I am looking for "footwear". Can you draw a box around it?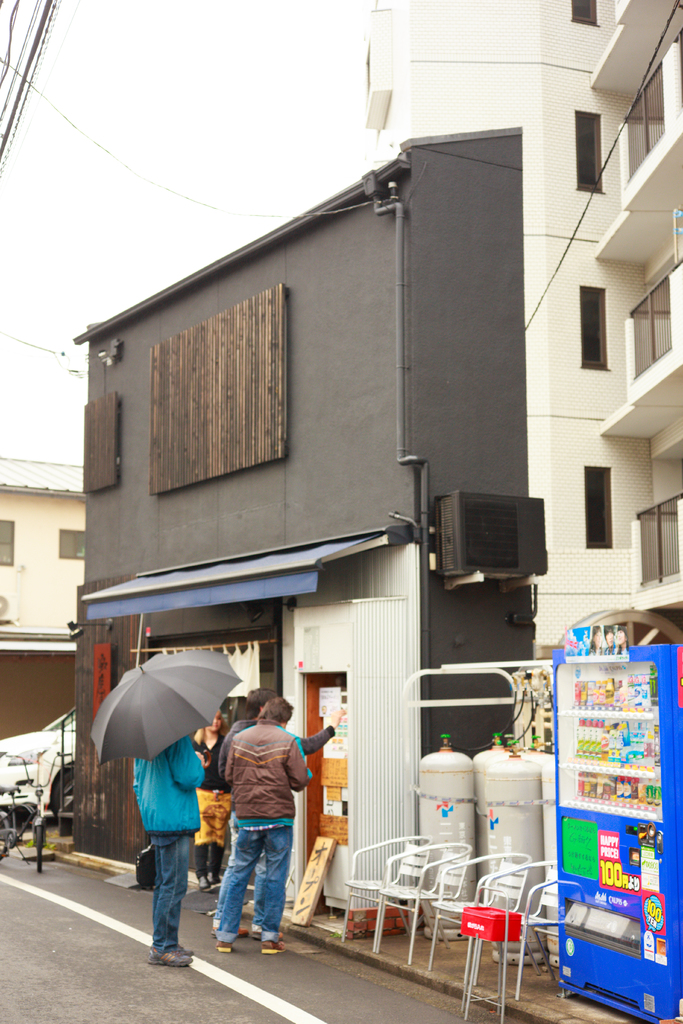
Sure, the bounding box is select_region(208, 873, 224, 888).
